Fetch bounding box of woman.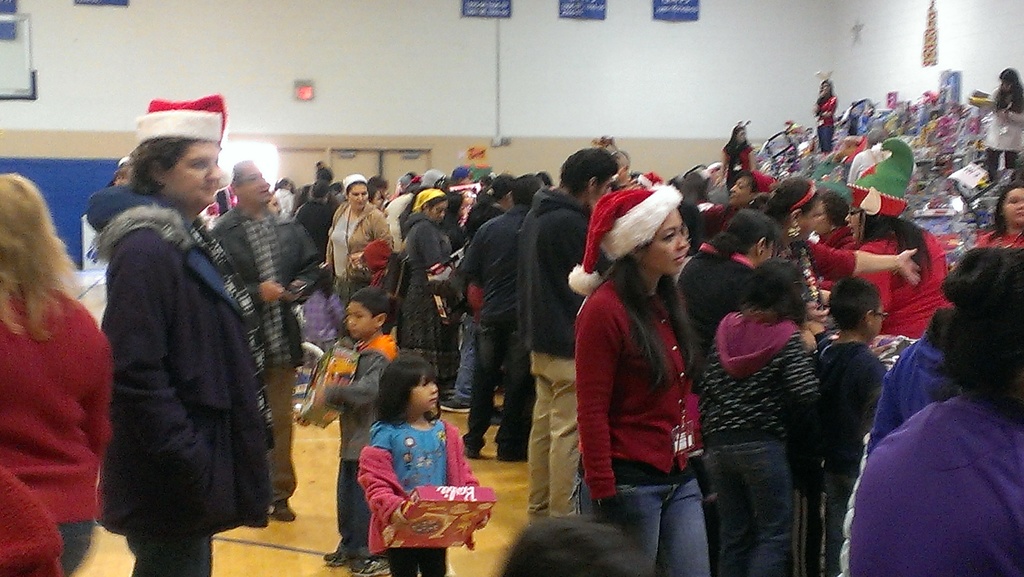
Bbox: [x1=391, y1=188, x2=467, y2=387].
